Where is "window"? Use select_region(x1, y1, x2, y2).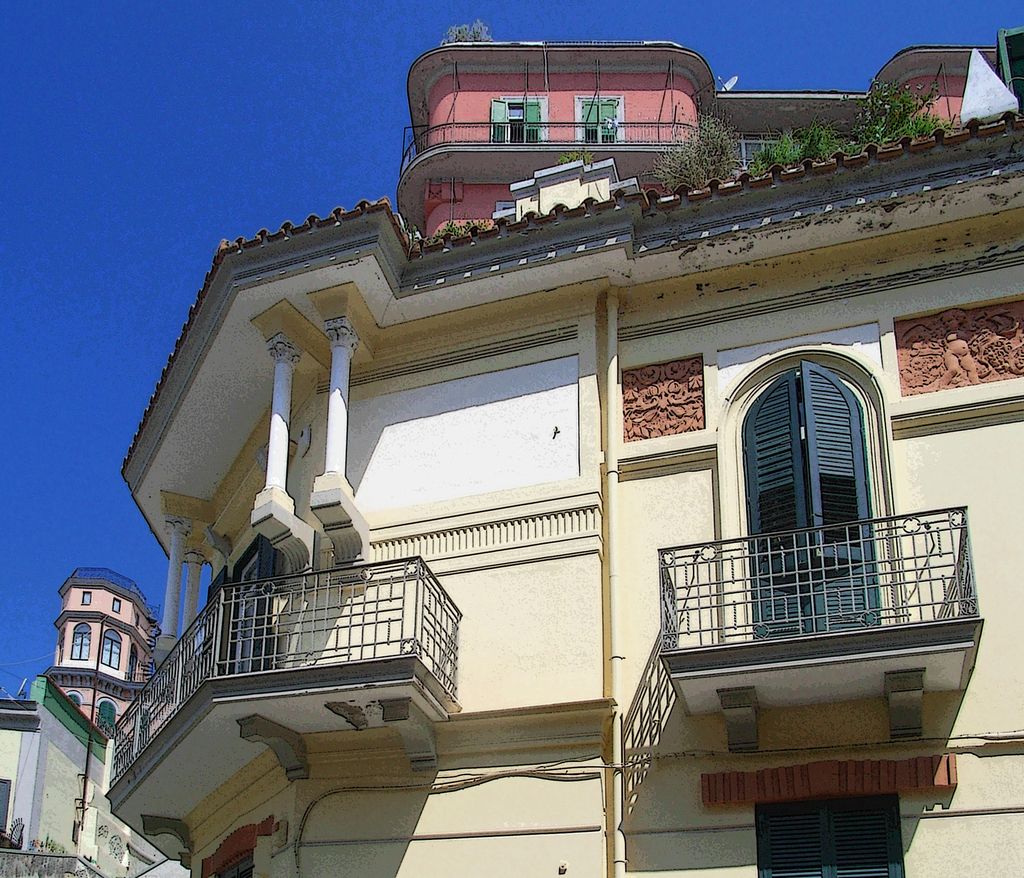
select_region(112, 596, 123, 613).
